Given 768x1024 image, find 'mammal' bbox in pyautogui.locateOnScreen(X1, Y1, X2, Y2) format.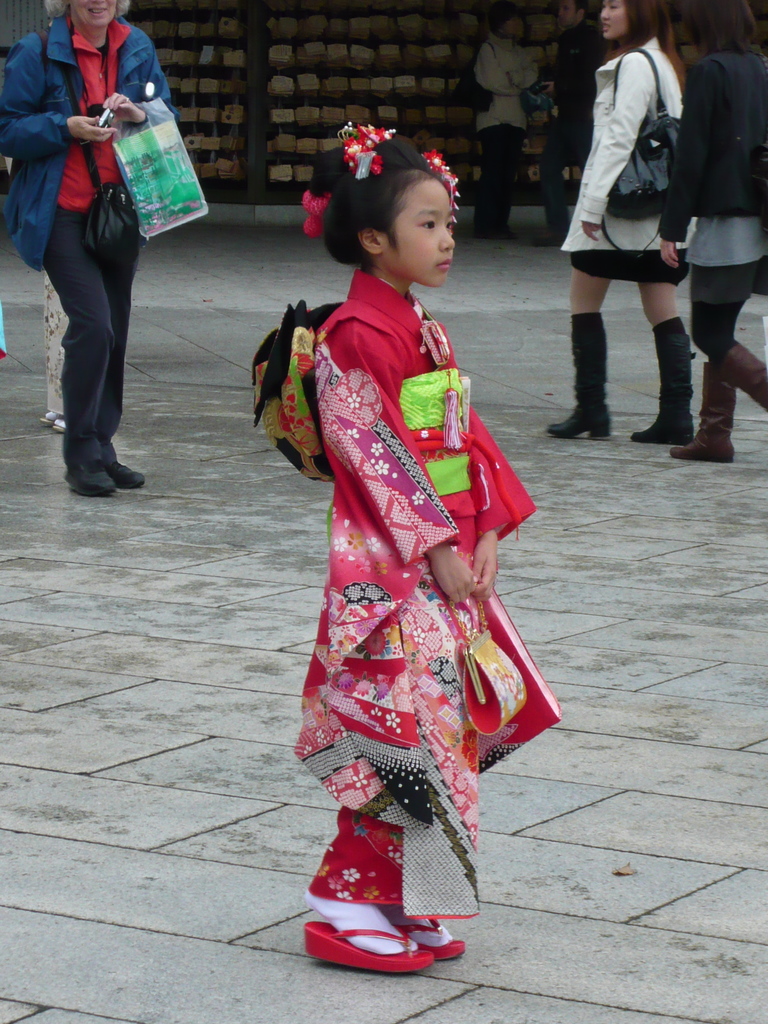
pyautogui.locateOnScreen(657, 1, 767, 457).
